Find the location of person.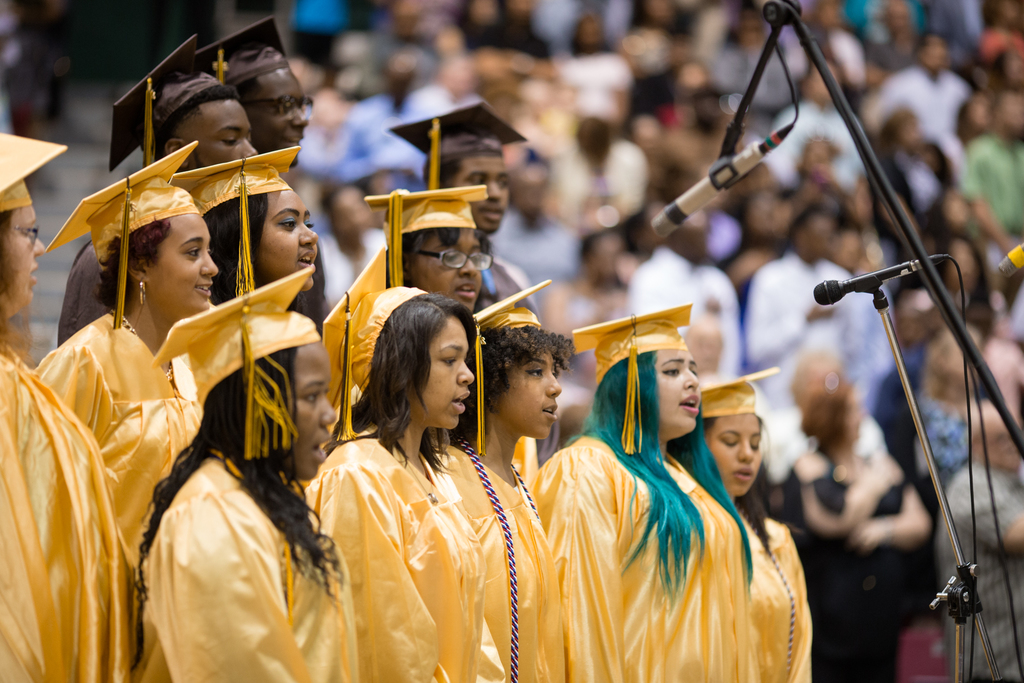
Location: [56, 33, 263, 345].
